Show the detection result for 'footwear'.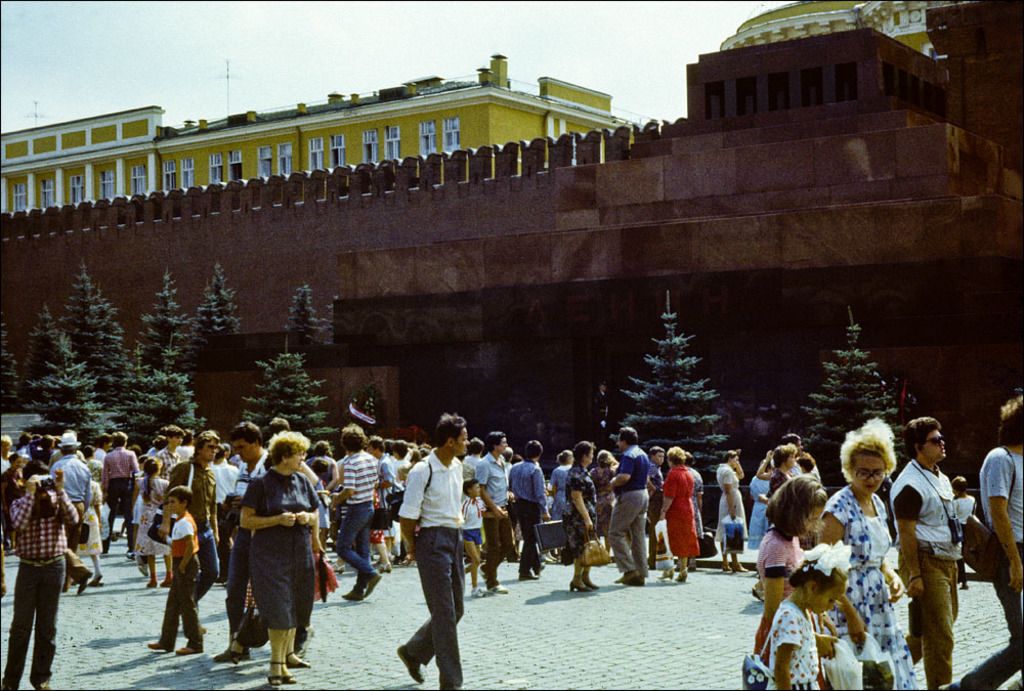
<bbox>150, 574, 156, 589</bbox>.
